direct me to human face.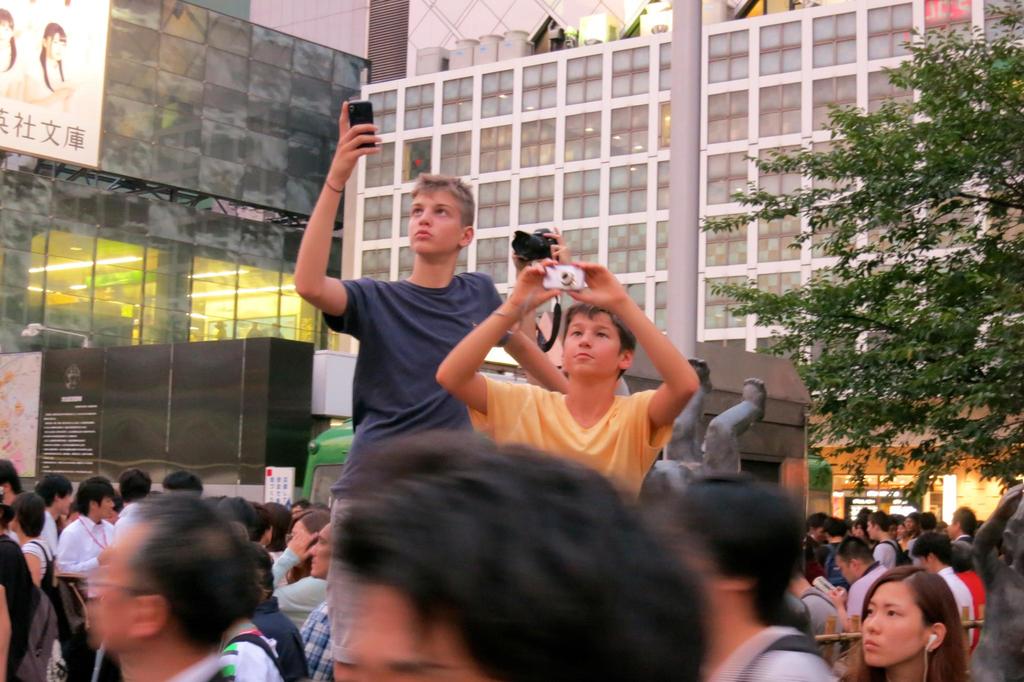
Direction: pyautogui.locateOnScreen(567, 310, 622, 376).
